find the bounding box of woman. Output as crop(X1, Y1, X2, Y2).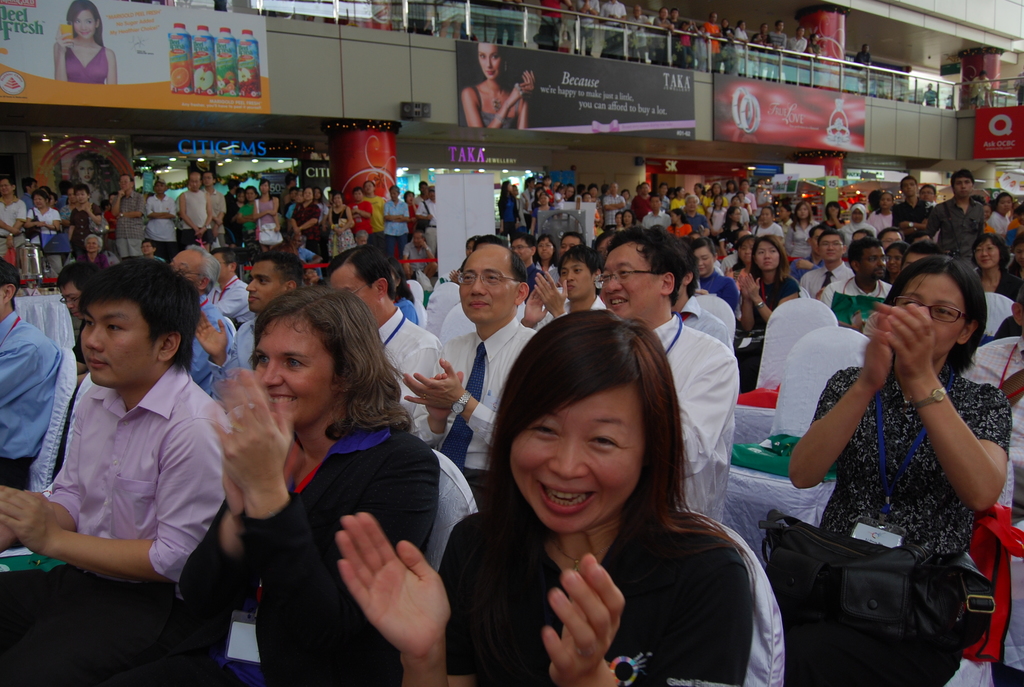
crop(291, 187, 319, 252).
